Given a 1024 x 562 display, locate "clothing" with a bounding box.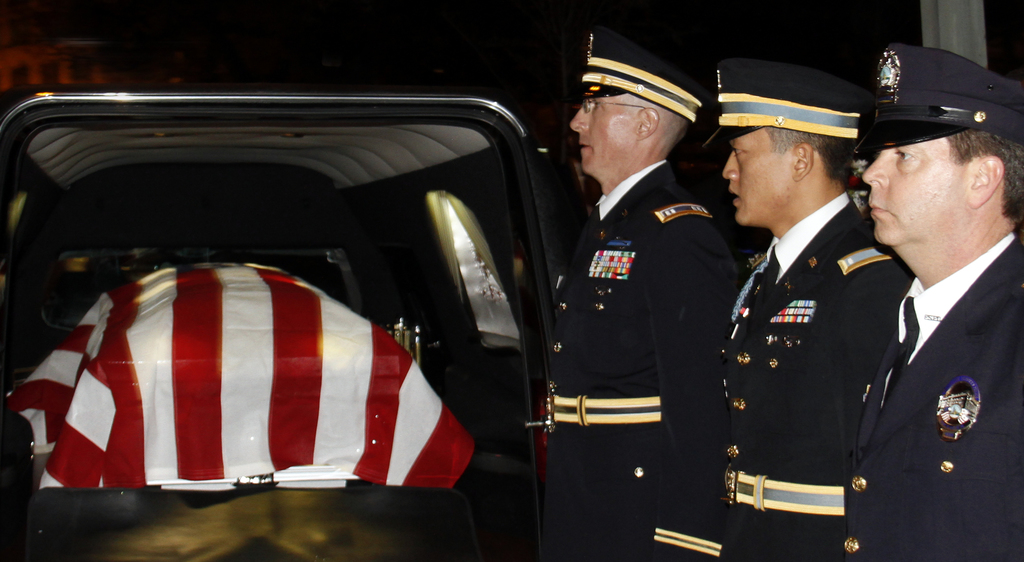
Located: left=536, top=158, right=751, bottom=561.
